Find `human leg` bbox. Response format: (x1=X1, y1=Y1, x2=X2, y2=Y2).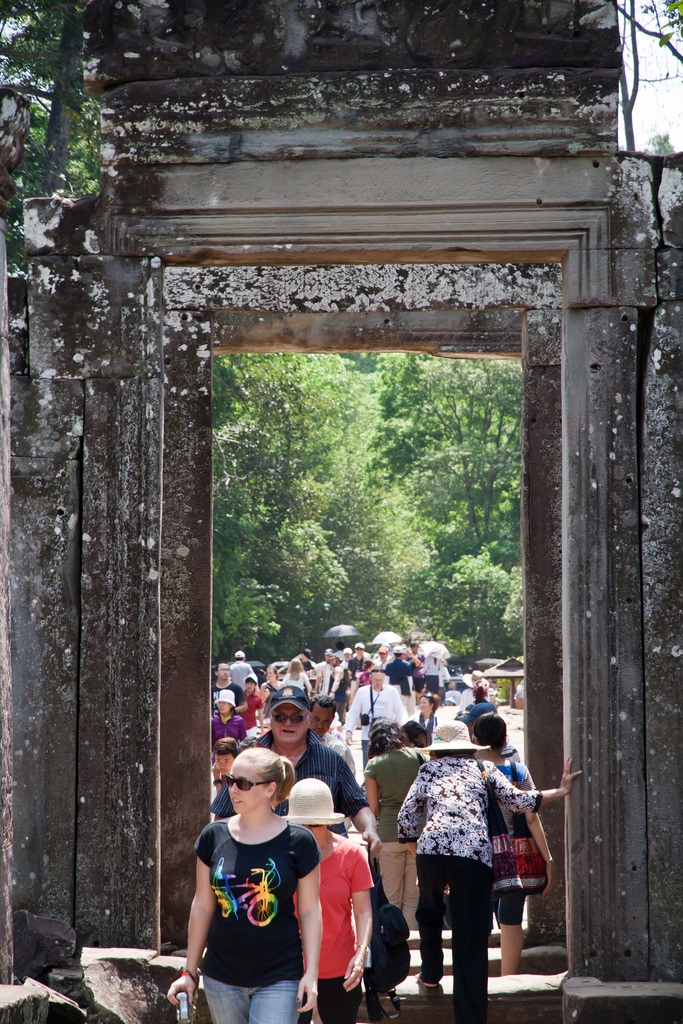
(x1=200, y1=948, x2=247, y2=1023).
